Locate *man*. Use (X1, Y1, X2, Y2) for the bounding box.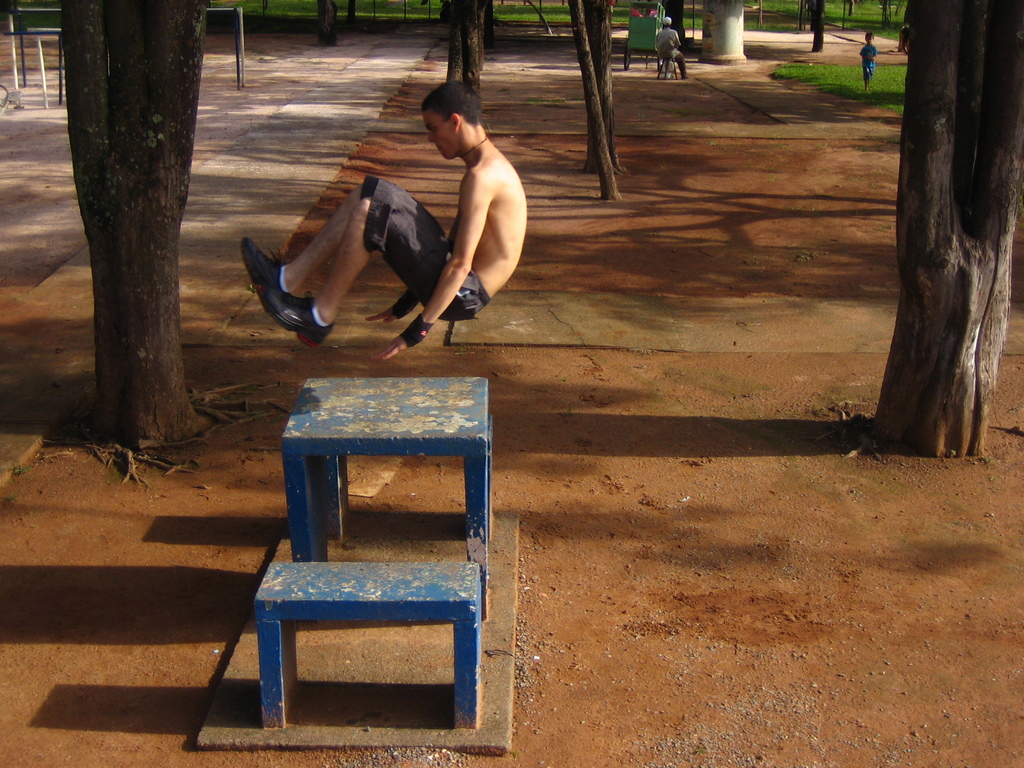
(655, 17, 687, 73).
